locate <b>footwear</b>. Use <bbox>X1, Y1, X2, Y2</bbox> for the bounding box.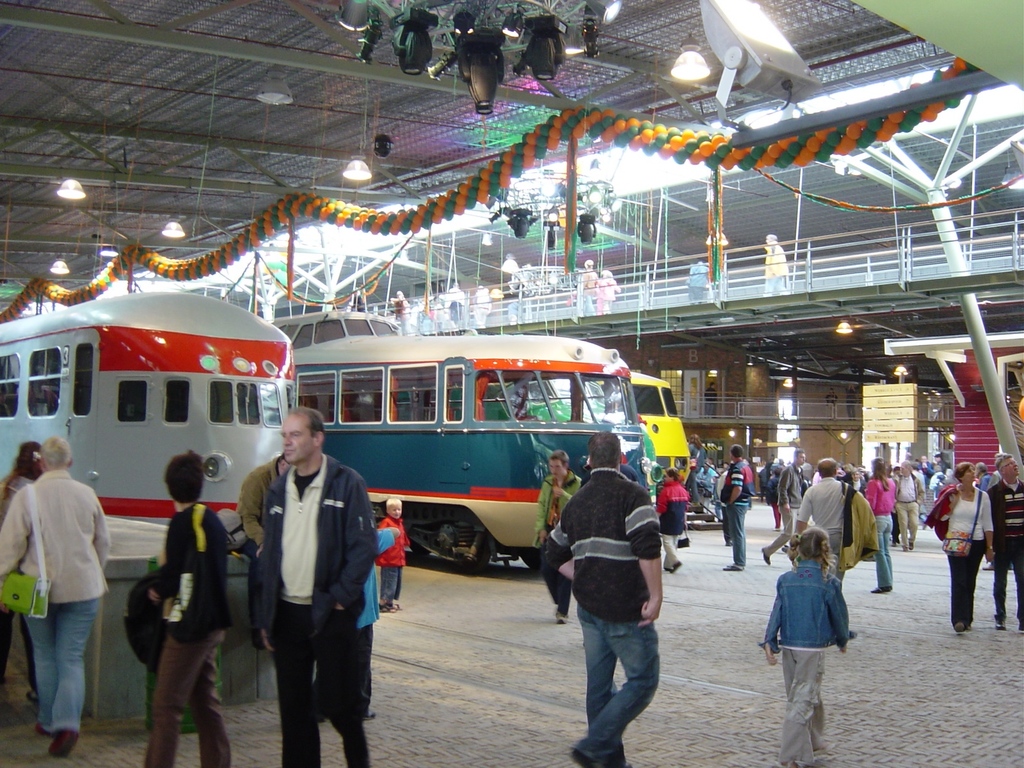
<bbox>566, 737, 626, 766</bbox>.
